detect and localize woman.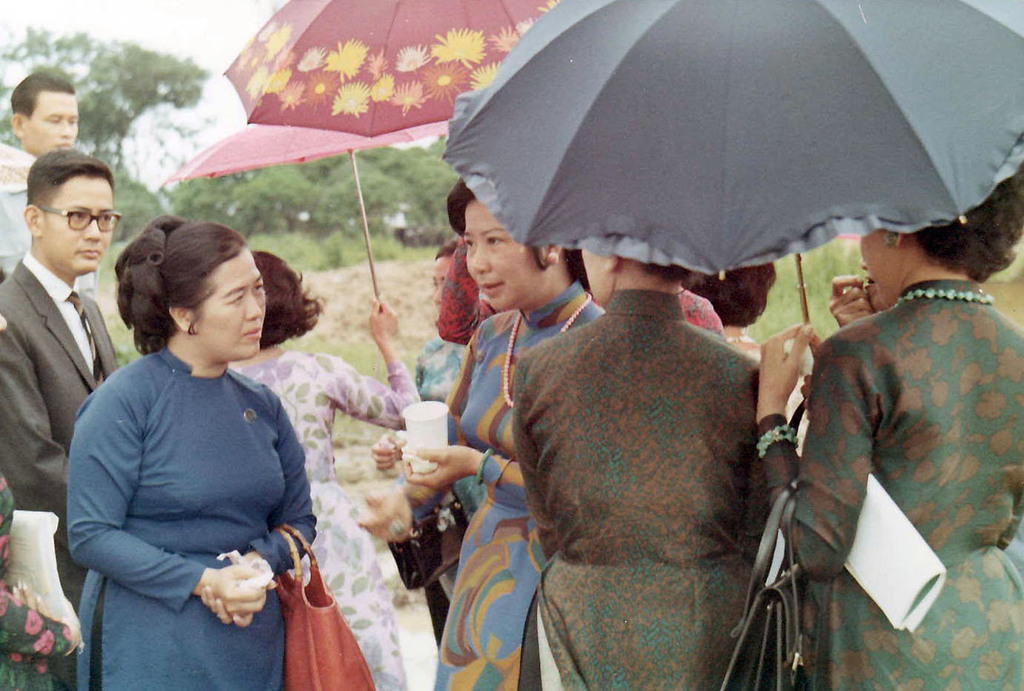
Localized at [x1=367, y1=172, x2=610, y2=690].
